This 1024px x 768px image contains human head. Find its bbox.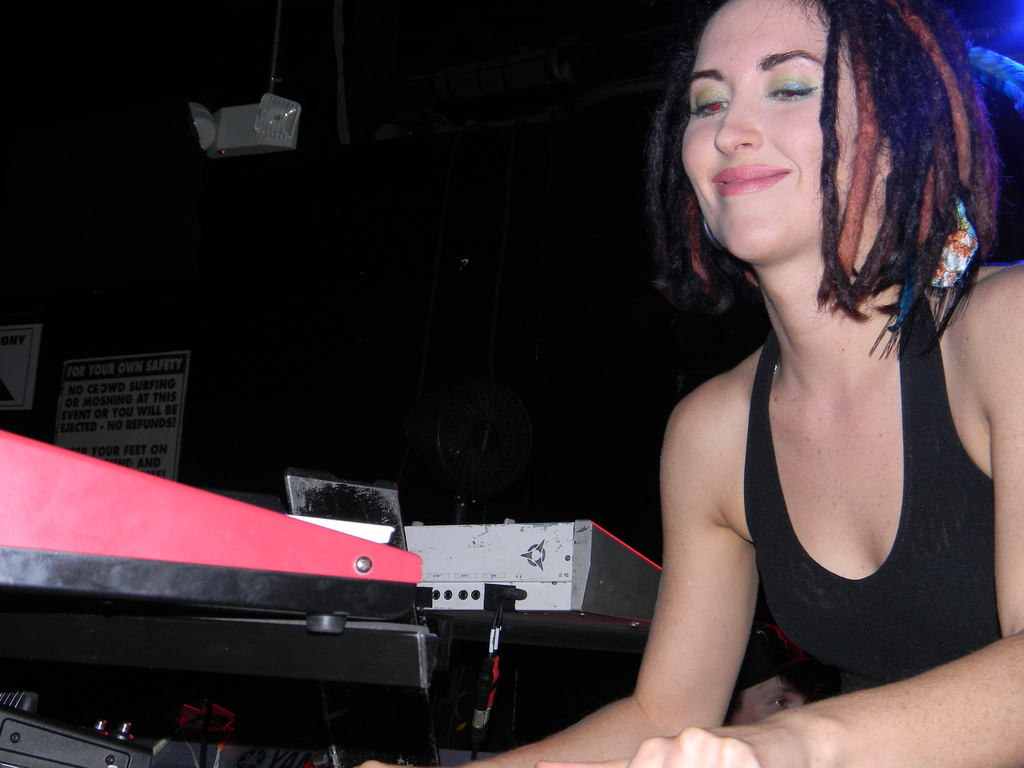
(644, 0, 1016, 348).
